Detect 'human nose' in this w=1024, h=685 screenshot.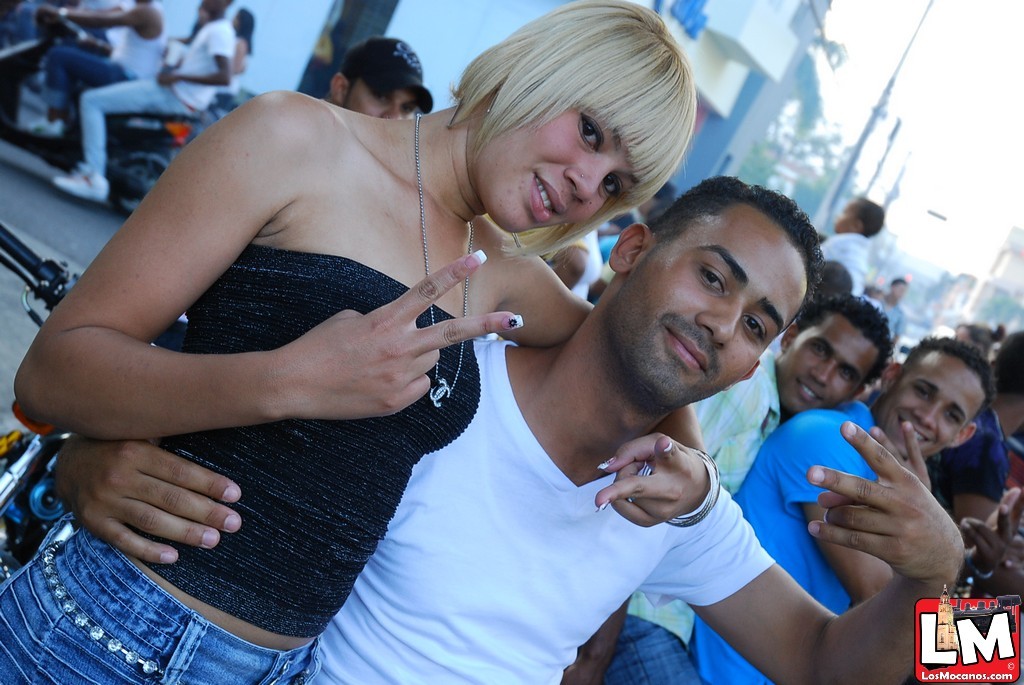
Detection: 559/164/609/205.
